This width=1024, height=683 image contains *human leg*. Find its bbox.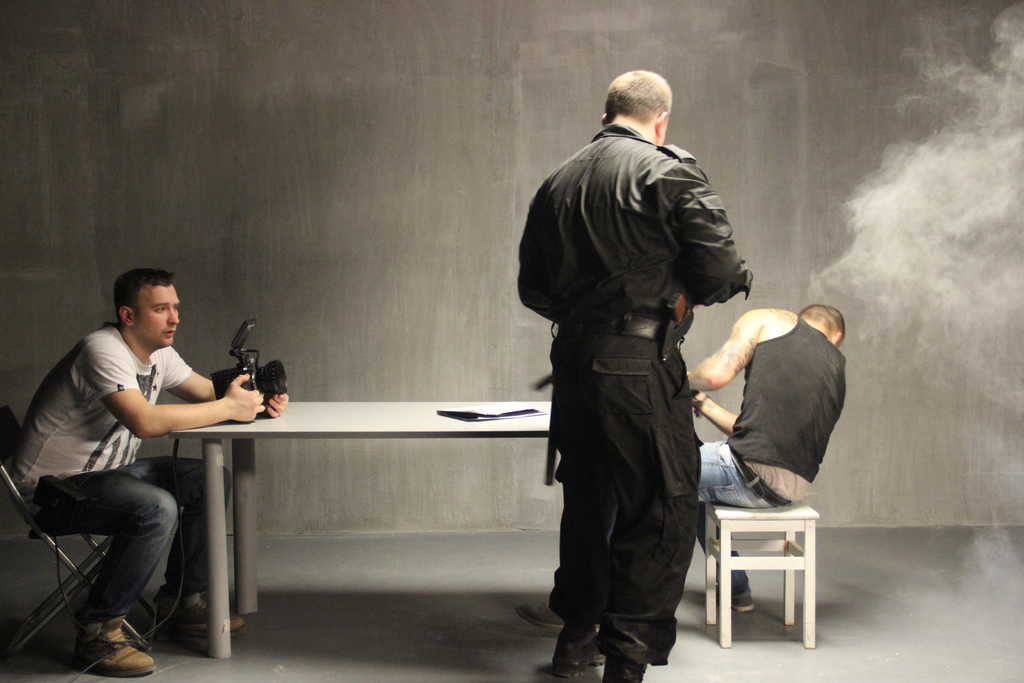
box=[132, 453, 234, 637].
